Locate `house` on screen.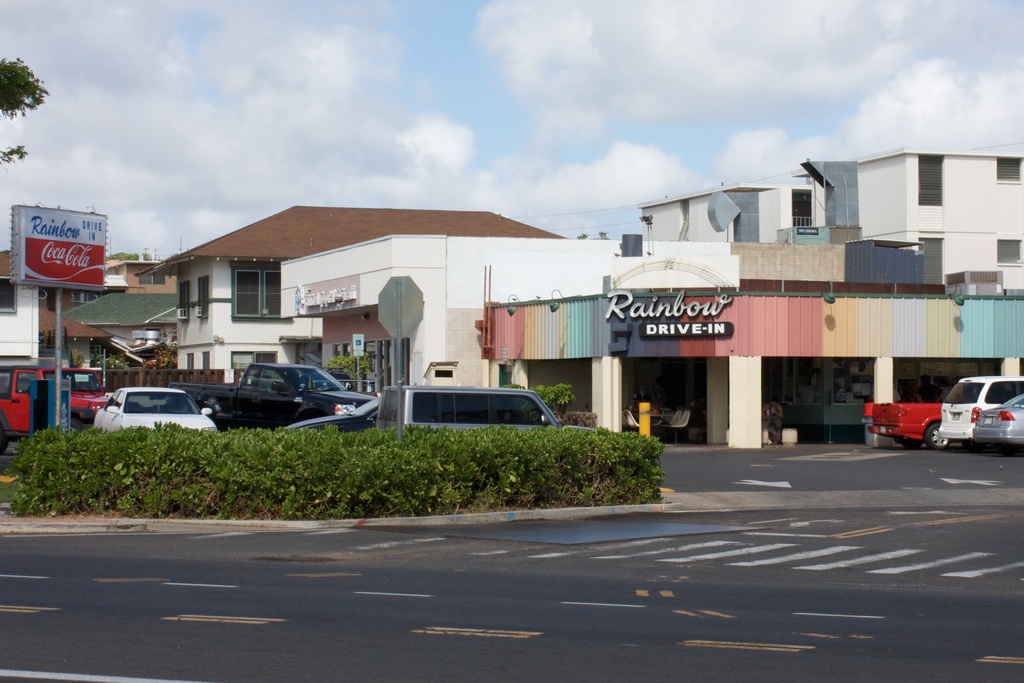
On screen at bbox(69, 285, 179, 348).
